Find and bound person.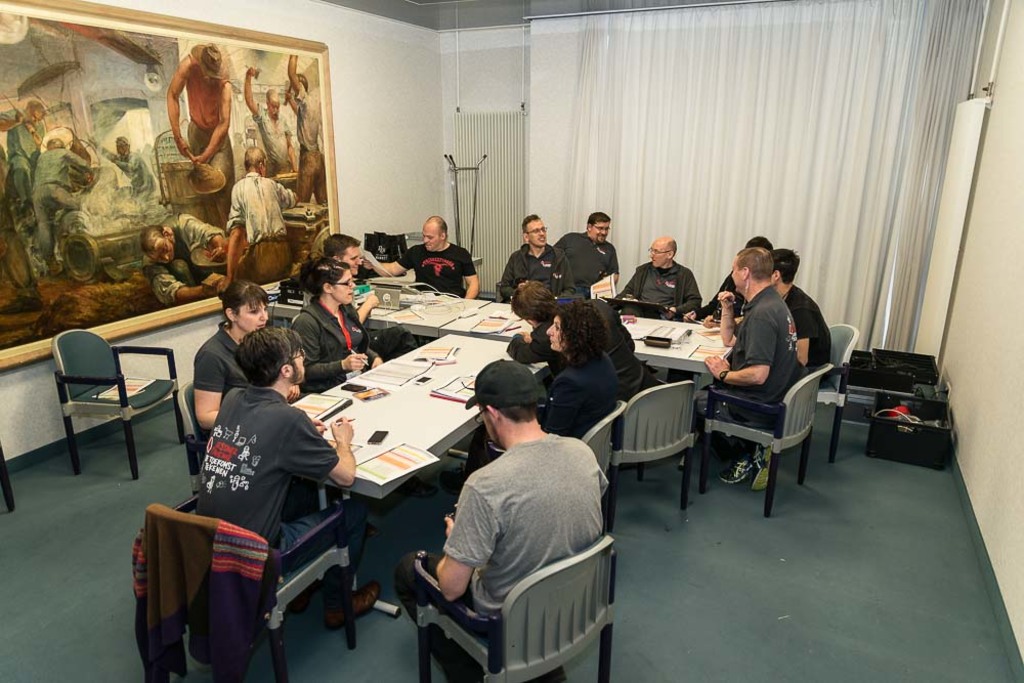
Bound: [left=198, top=326, right=387, bottom=633].
